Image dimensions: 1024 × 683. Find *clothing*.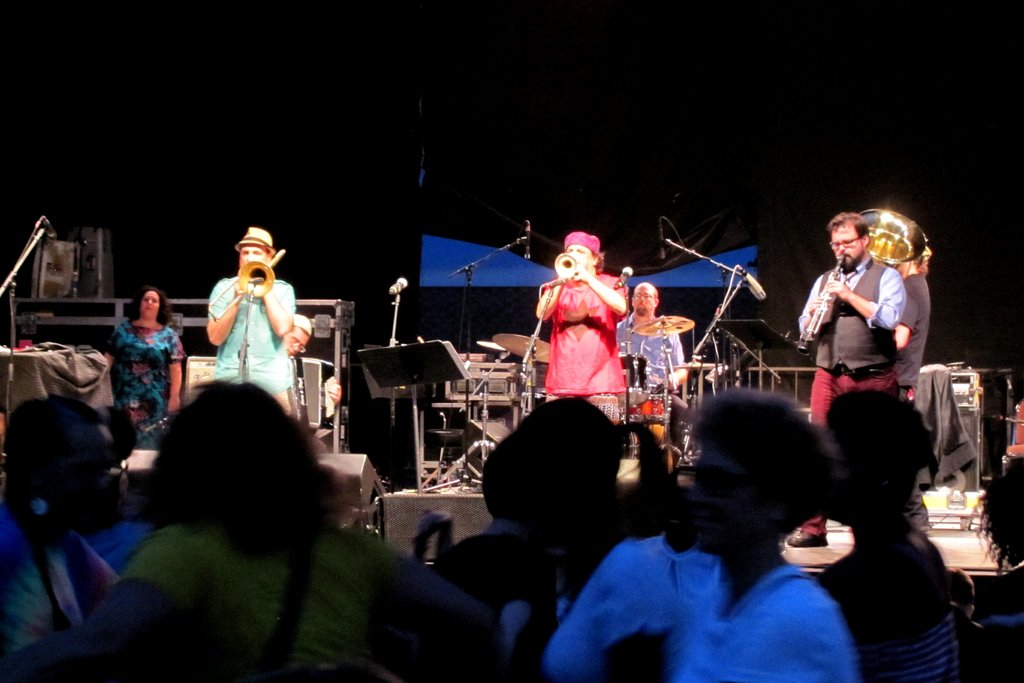
(5,349,116,415).
